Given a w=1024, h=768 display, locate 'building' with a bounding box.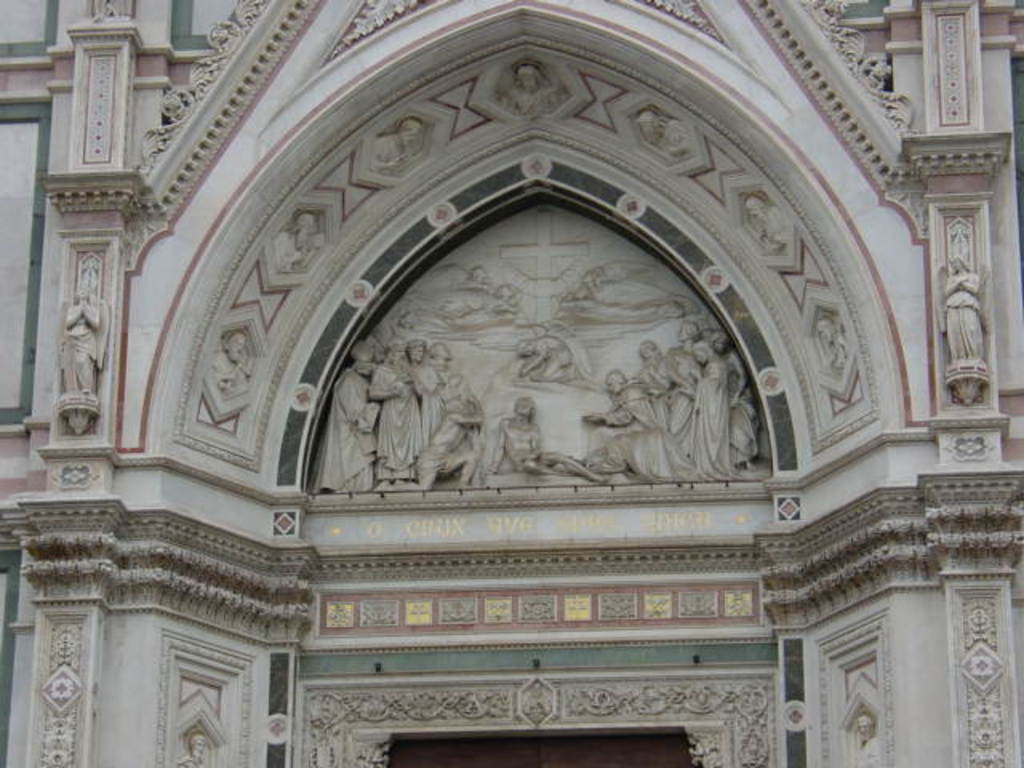
Located: bbox(0, 0, 1022, 766).
